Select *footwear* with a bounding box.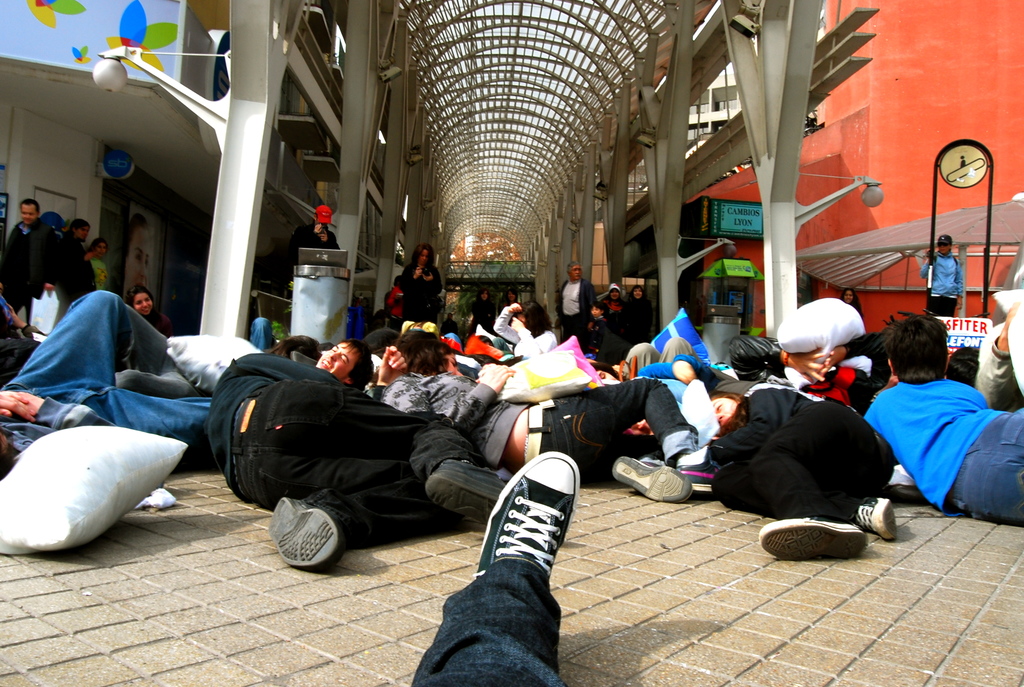
[x1=612, y1=462, x2=691, y2=497].
